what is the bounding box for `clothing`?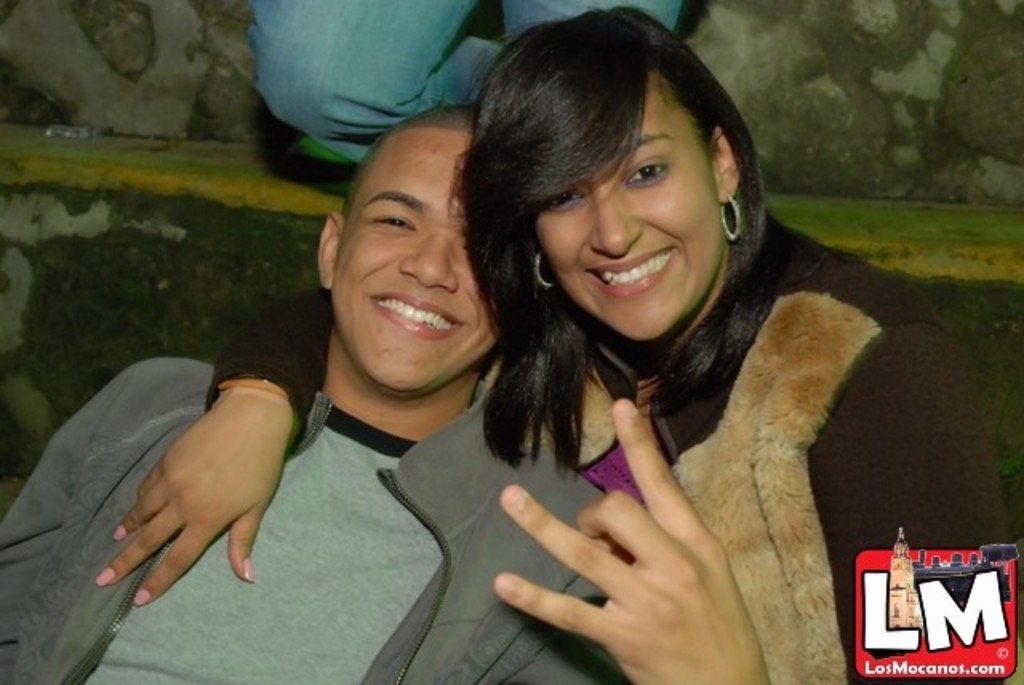
(x1=243, y1=0, x2=685, y2=150).
